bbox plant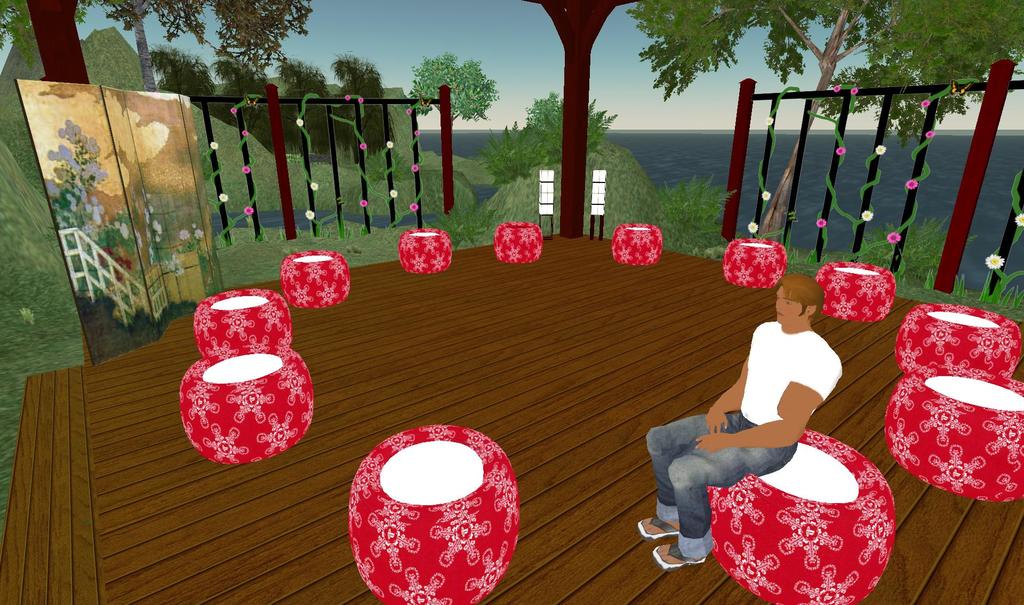
(x1=19, y1=306, x2=33, y2=328)
